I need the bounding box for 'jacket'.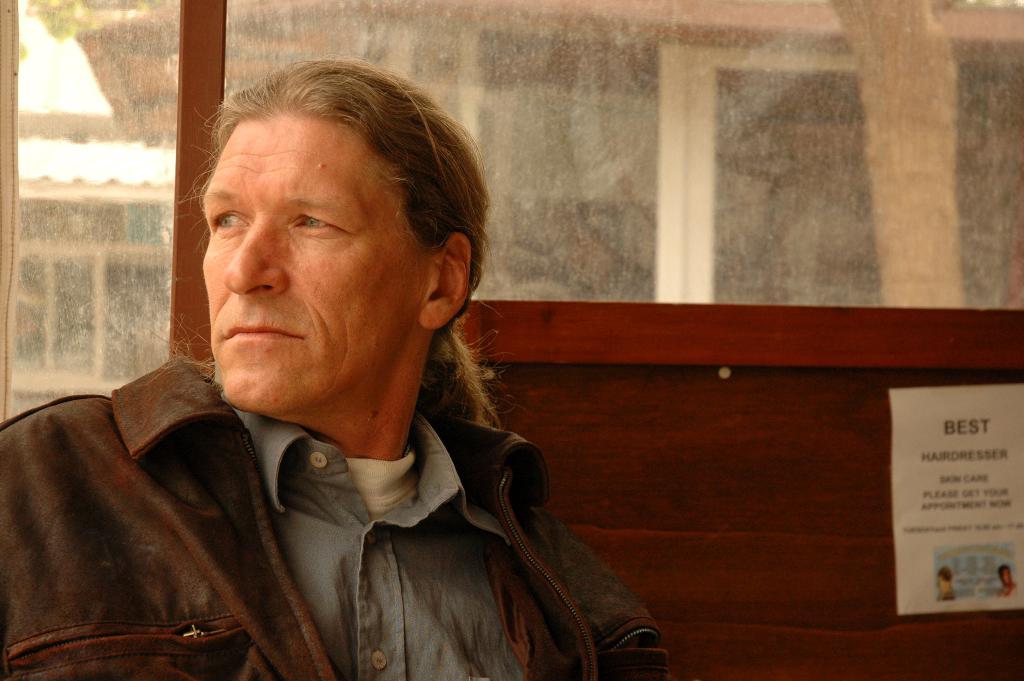
Here it is: bbox(0, 352, 646, 680).
